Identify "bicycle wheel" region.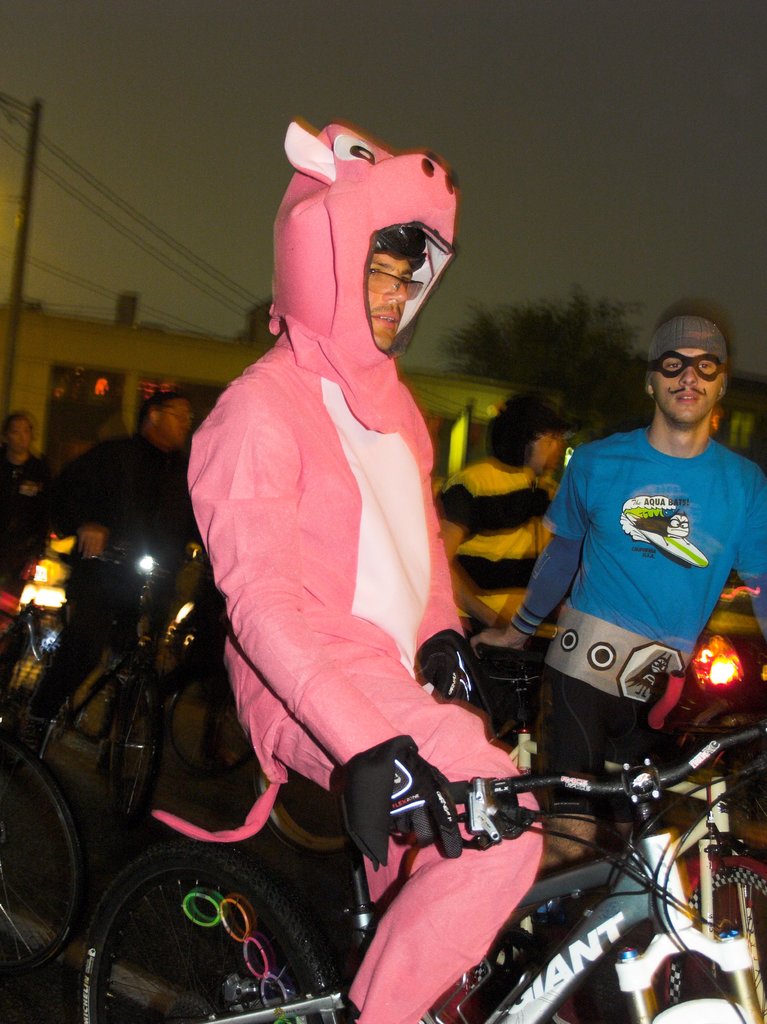
Region: bbox=[33, 673, 152, 876].
